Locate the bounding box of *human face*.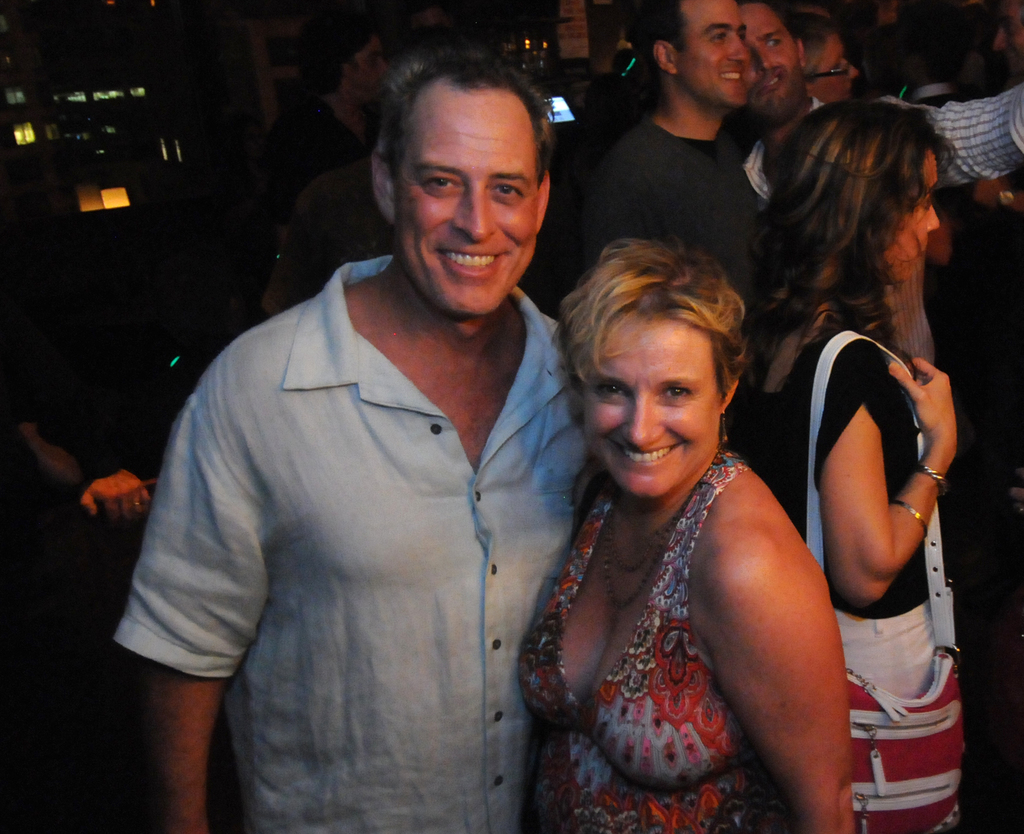
Bounding box: 883:147:938:286.
